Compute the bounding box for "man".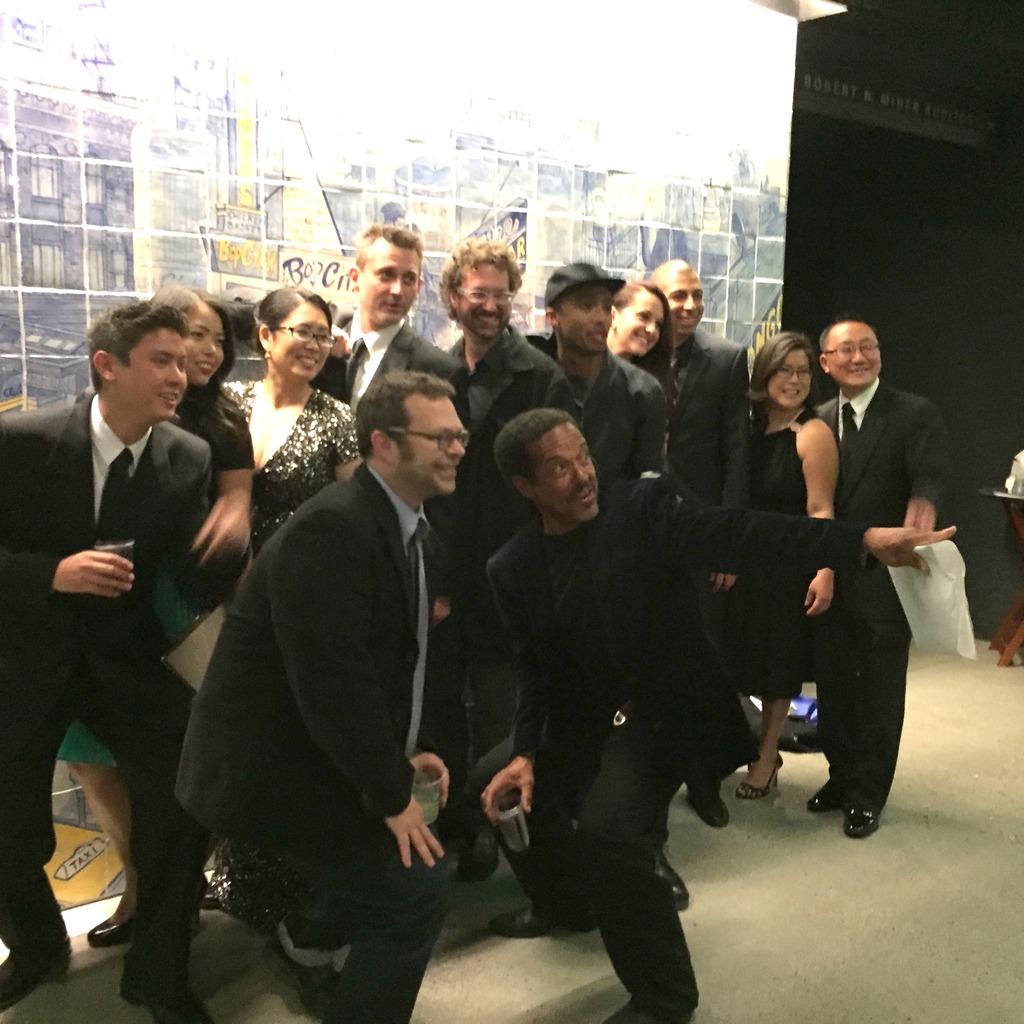
box(0, 296, 205, 1023).
